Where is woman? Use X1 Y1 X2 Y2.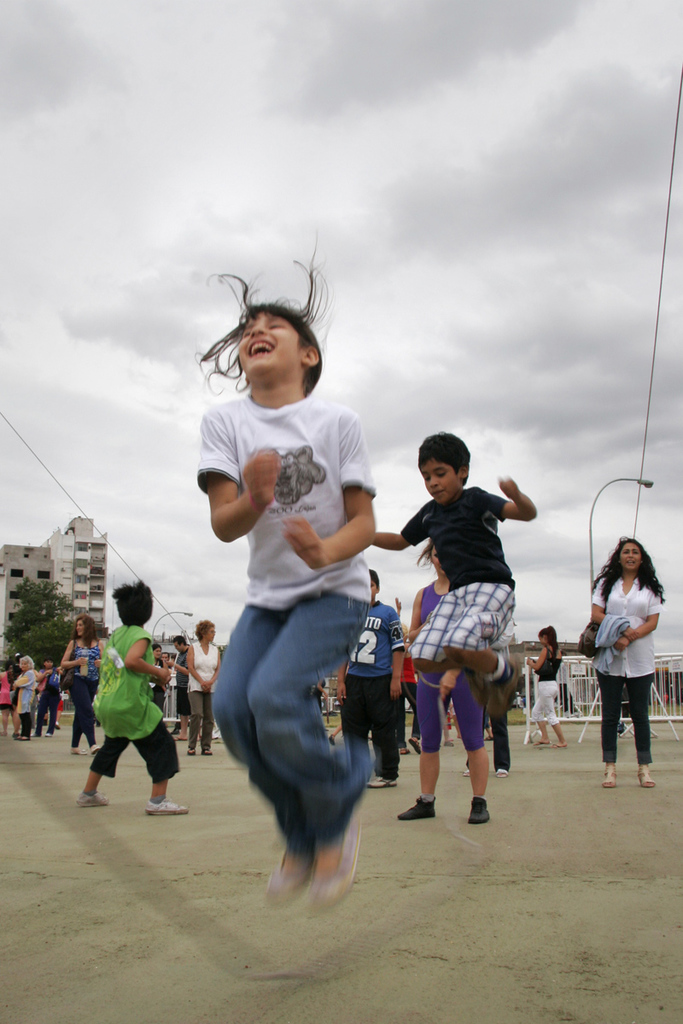
153 645 168 719.
